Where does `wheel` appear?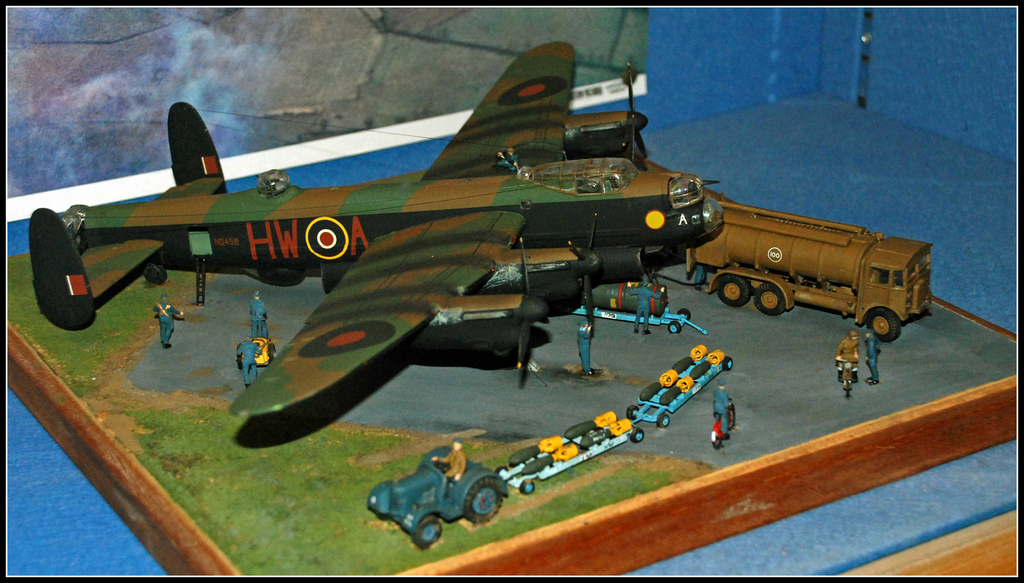
Appears at bbox=[627, 406, 639, 418].
